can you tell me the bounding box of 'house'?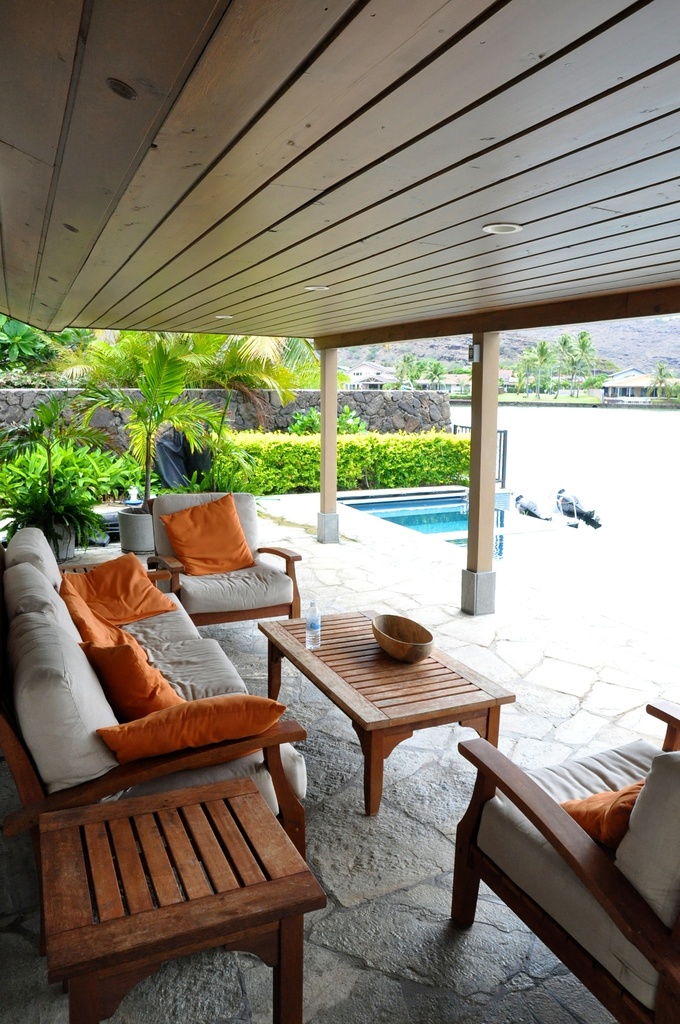
0, 0, 679, 1023.
